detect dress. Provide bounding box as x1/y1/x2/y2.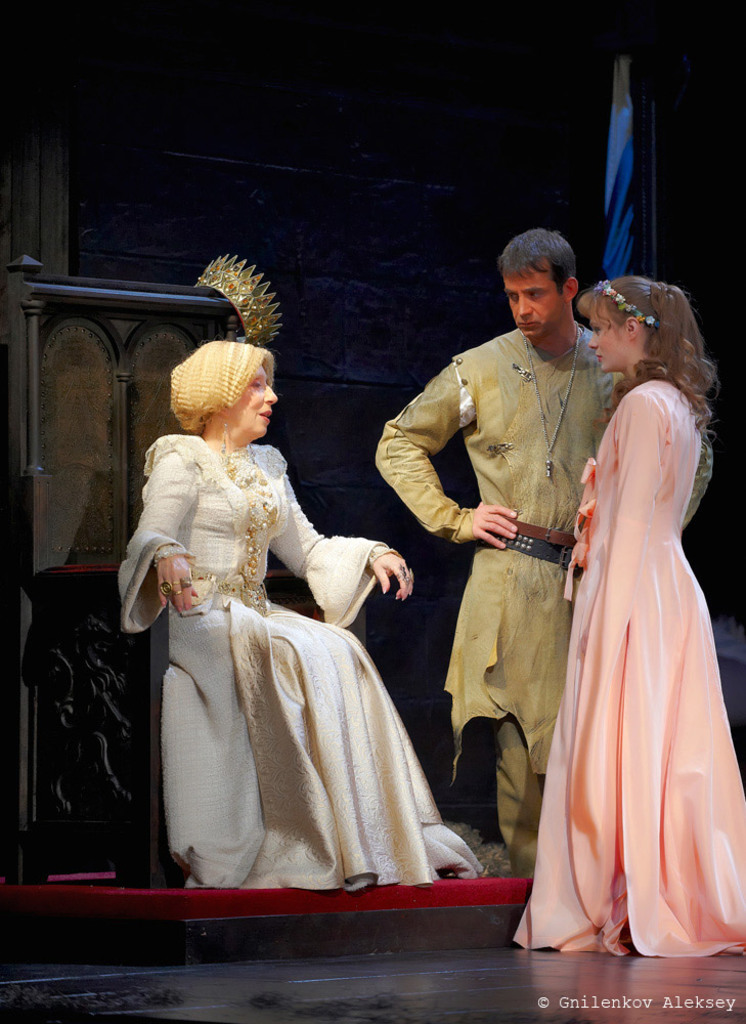
513/377/745/962.
